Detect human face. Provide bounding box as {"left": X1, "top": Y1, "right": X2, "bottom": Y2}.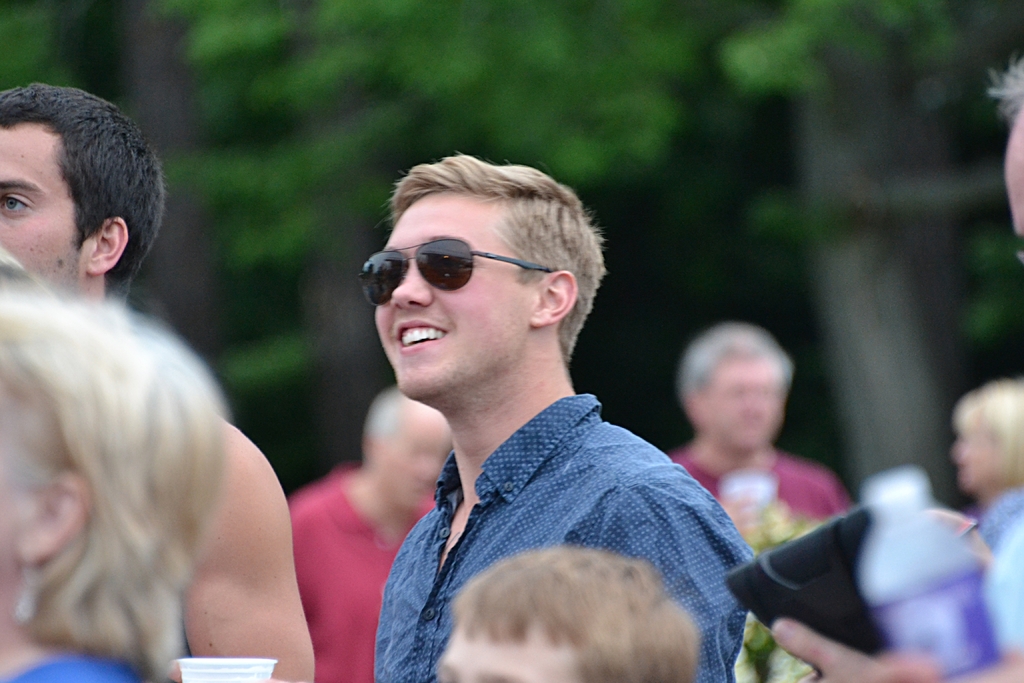
{"left": 953, "top": 411, "right": 992, "bottom": 497}.
